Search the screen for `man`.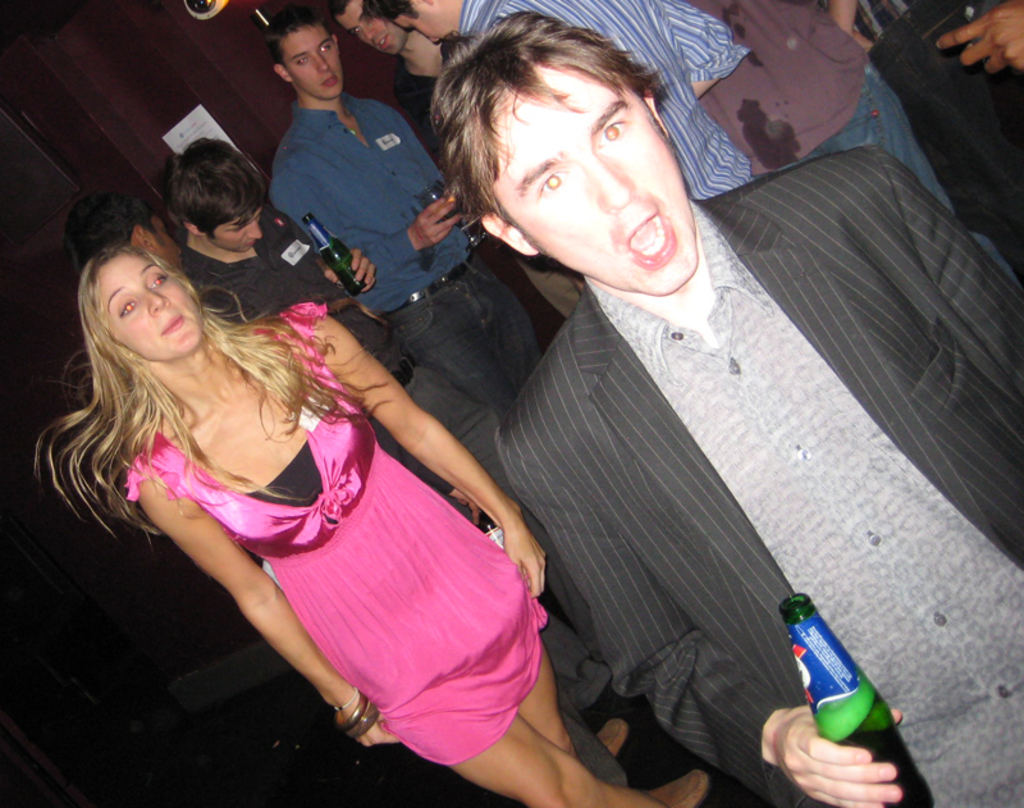
Found at l=387, t=0, r=749, b=196.
